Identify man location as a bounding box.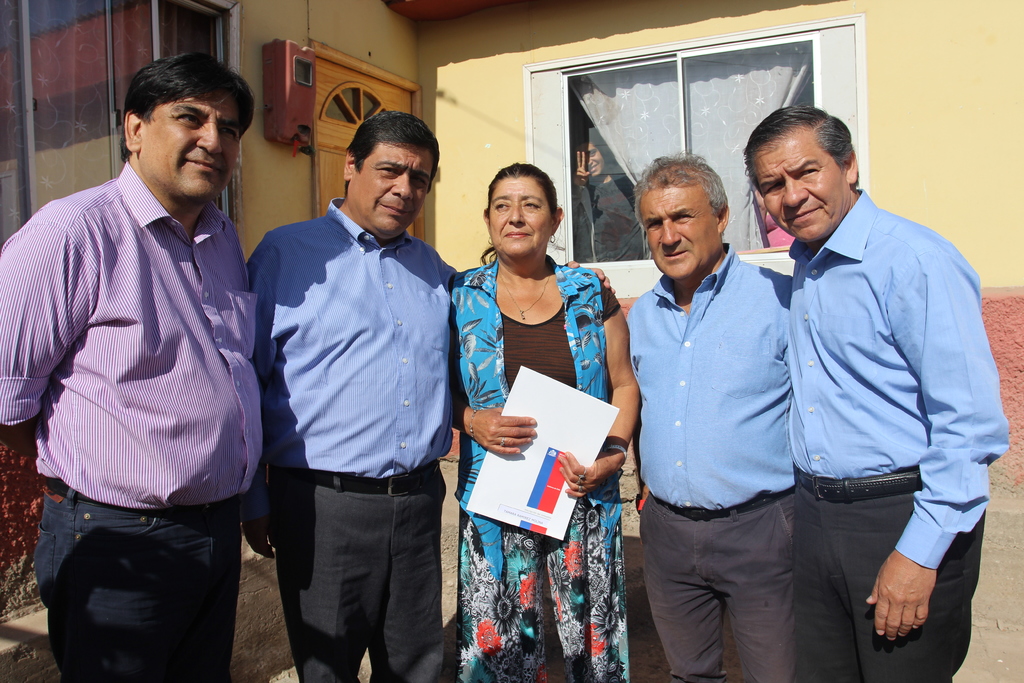
rect(237, 111, 616, 682).
